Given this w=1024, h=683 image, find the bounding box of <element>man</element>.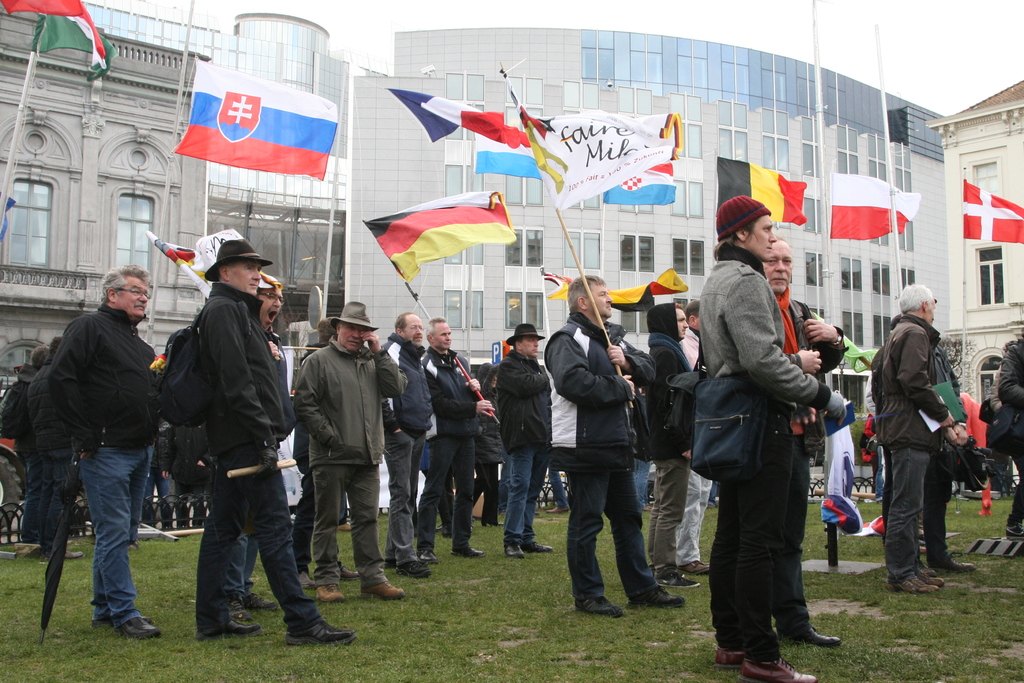
Rect(217, 270, 293, 609).
